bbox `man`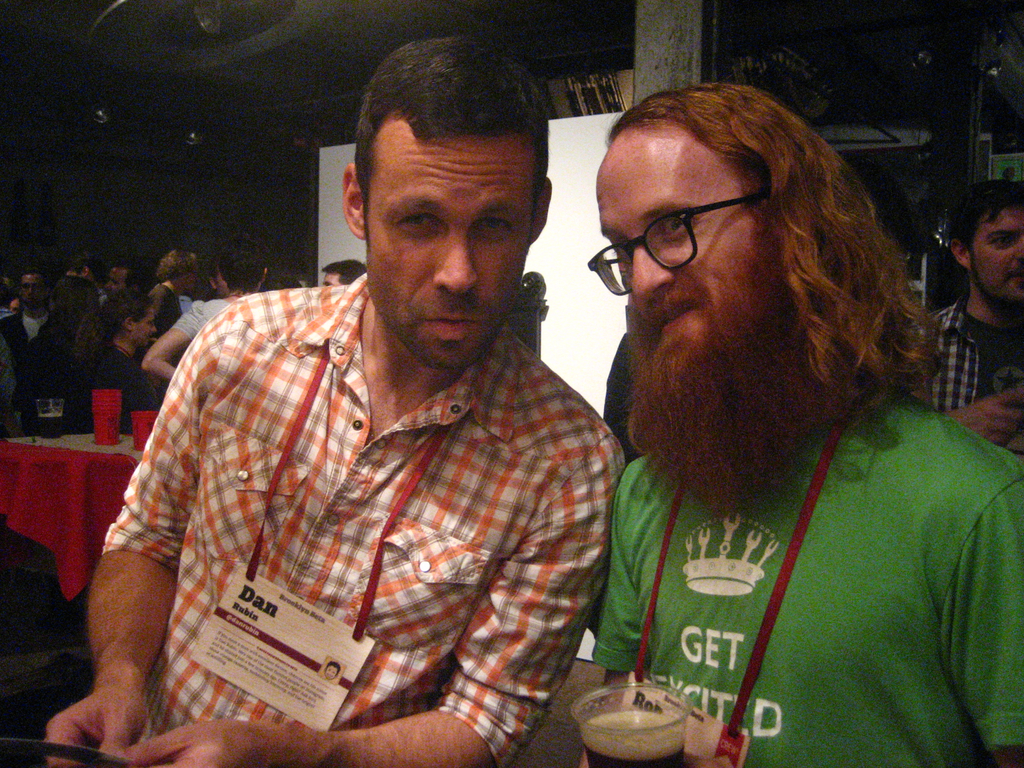
324 659 340 680
